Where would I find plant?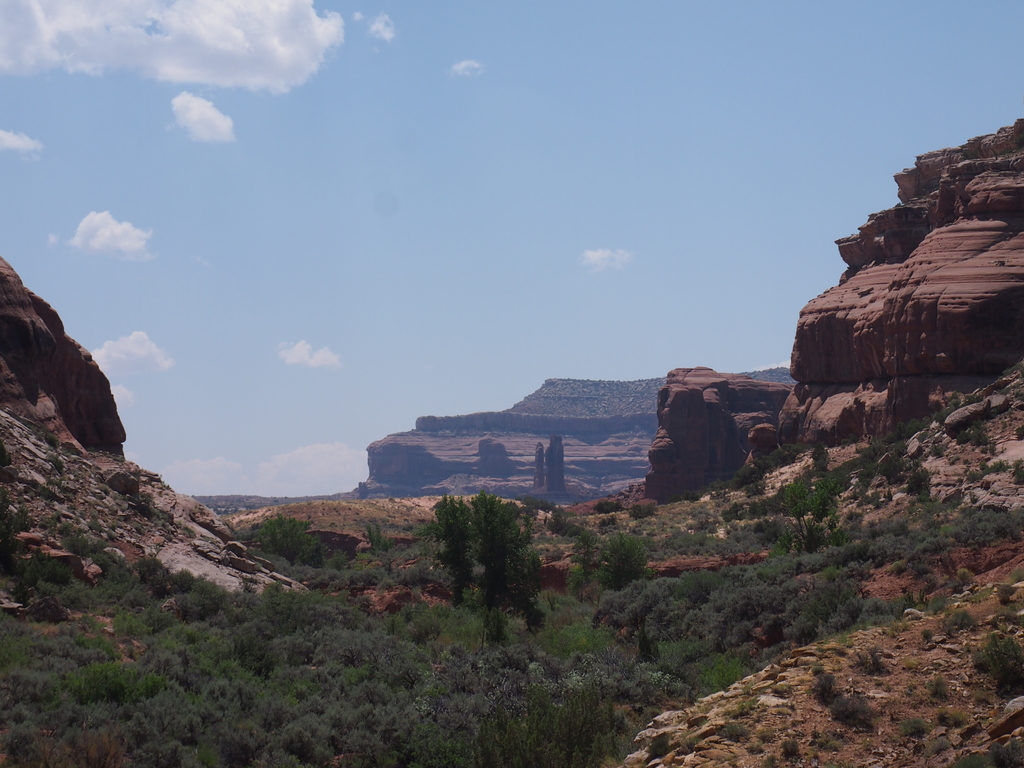
At <bbox>833, 732, 845, 746</bbox>.
